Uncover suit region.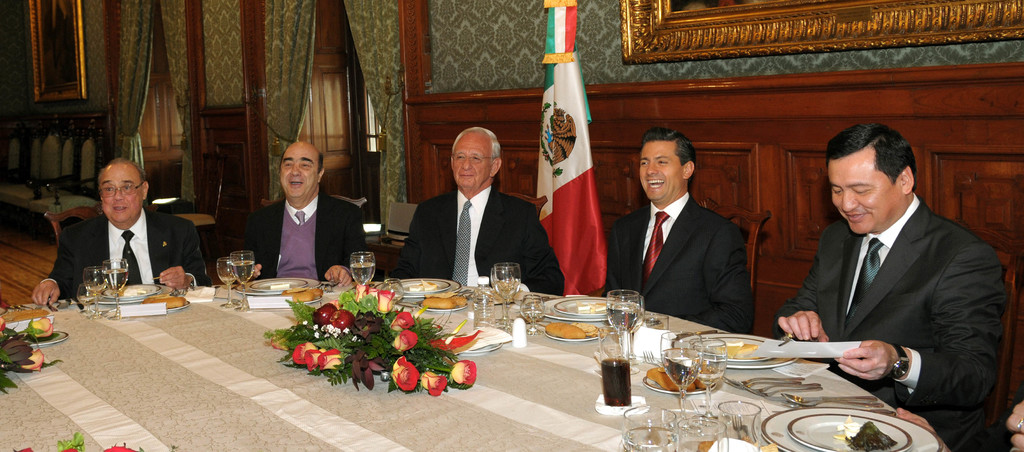
Uncovered: region(241, 191, 372, 287).
